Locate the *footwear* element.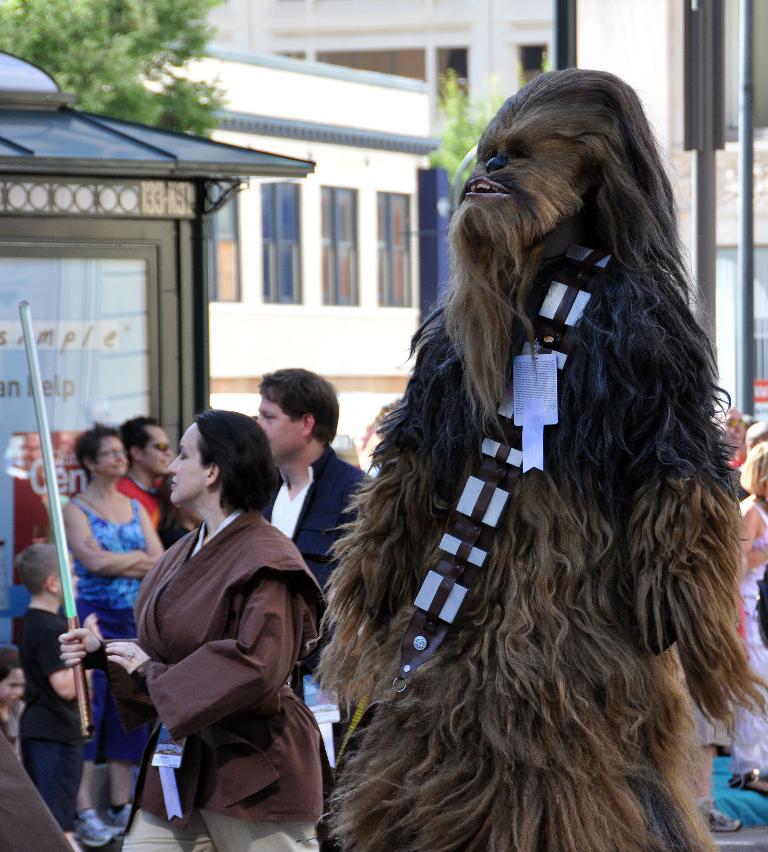
Element bbox: region(698, 797, 740, 831).
